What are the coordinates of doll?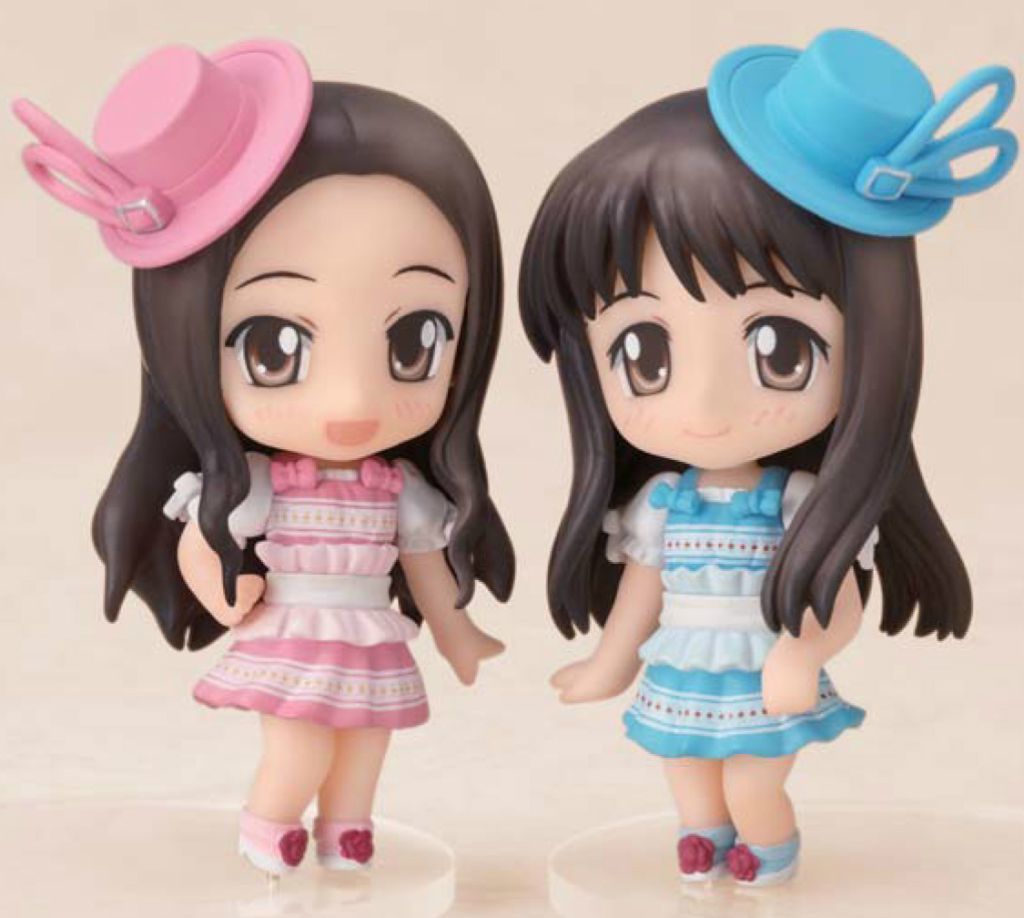
(left=515, top=33, right=1021, bottom=887).
